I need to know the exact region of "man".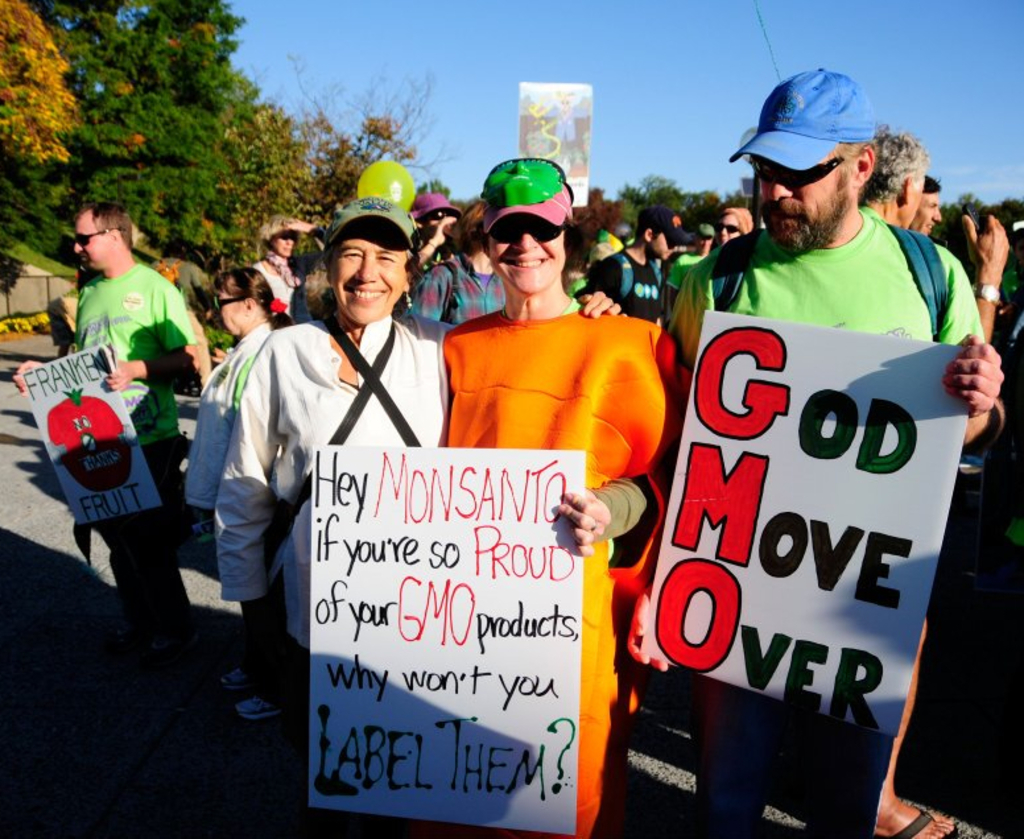
Region: (left=586, top=206, right=685, bottom=321).
